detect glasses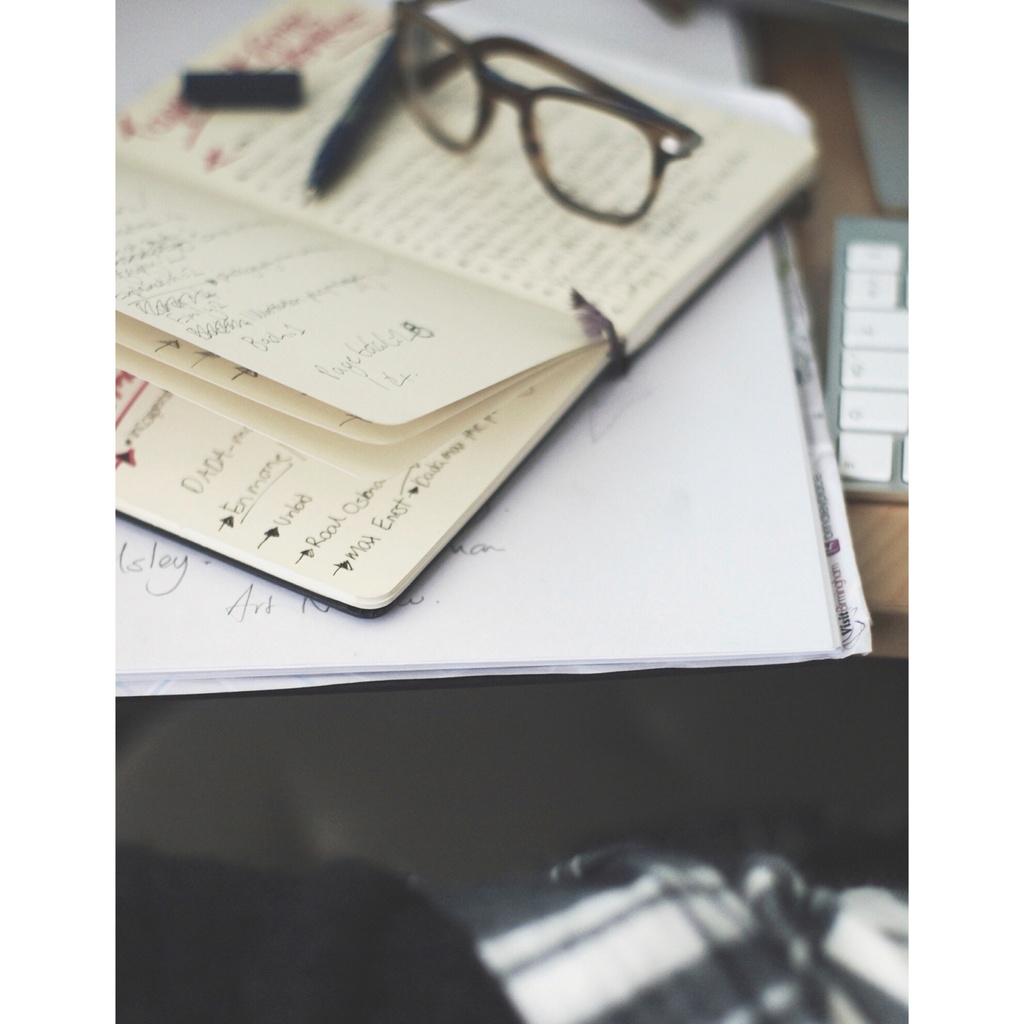
<box>376,0,702,235</box>
